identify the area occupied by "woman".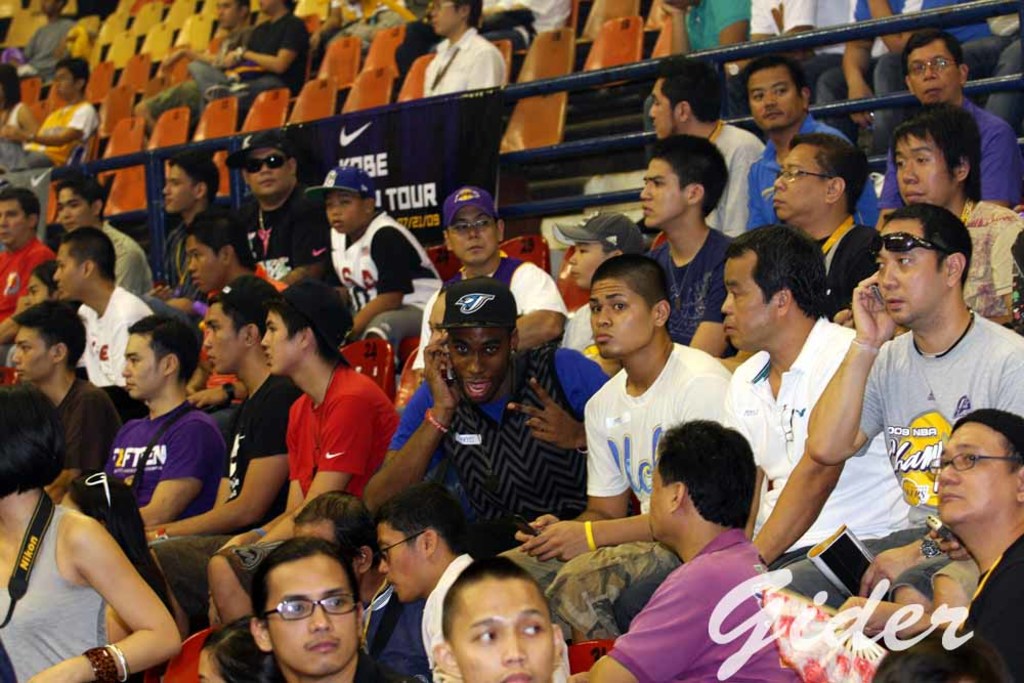
Area: [0, 378, 182, 682].
